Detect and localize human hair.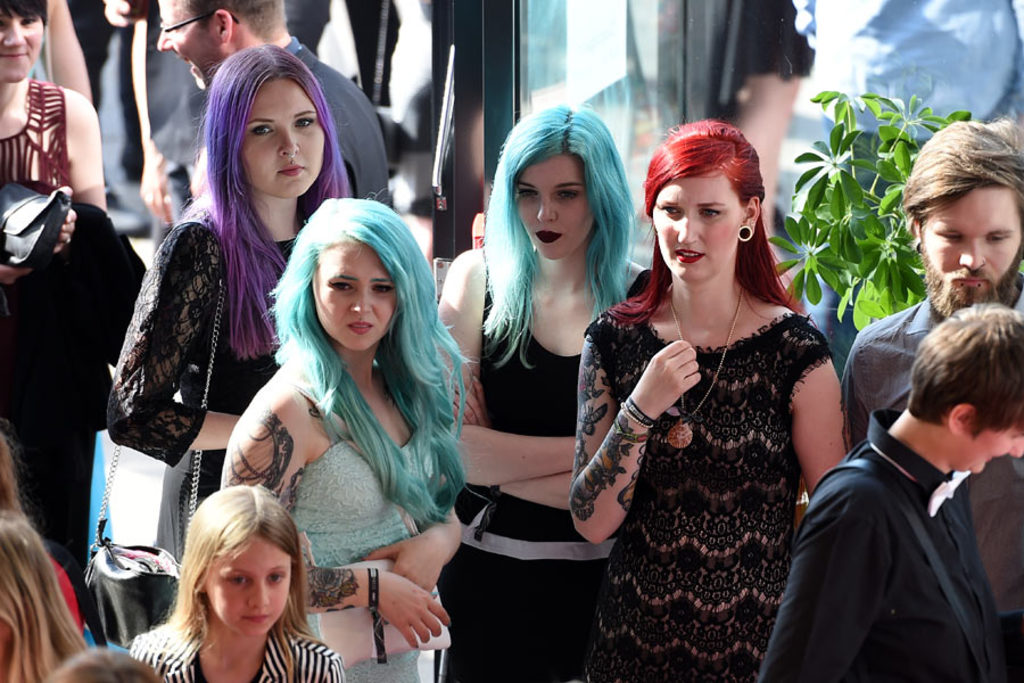
Localized at 259:186:477:527.
